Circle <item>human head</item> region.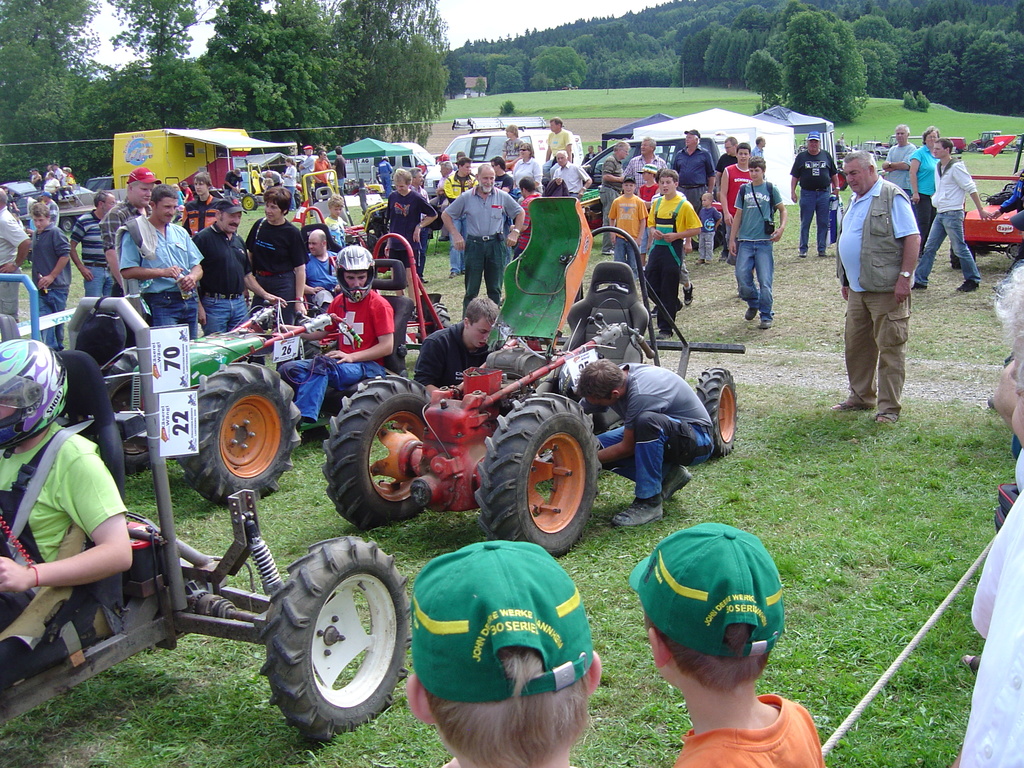
Region: rect(263, 185, 291, 222).
